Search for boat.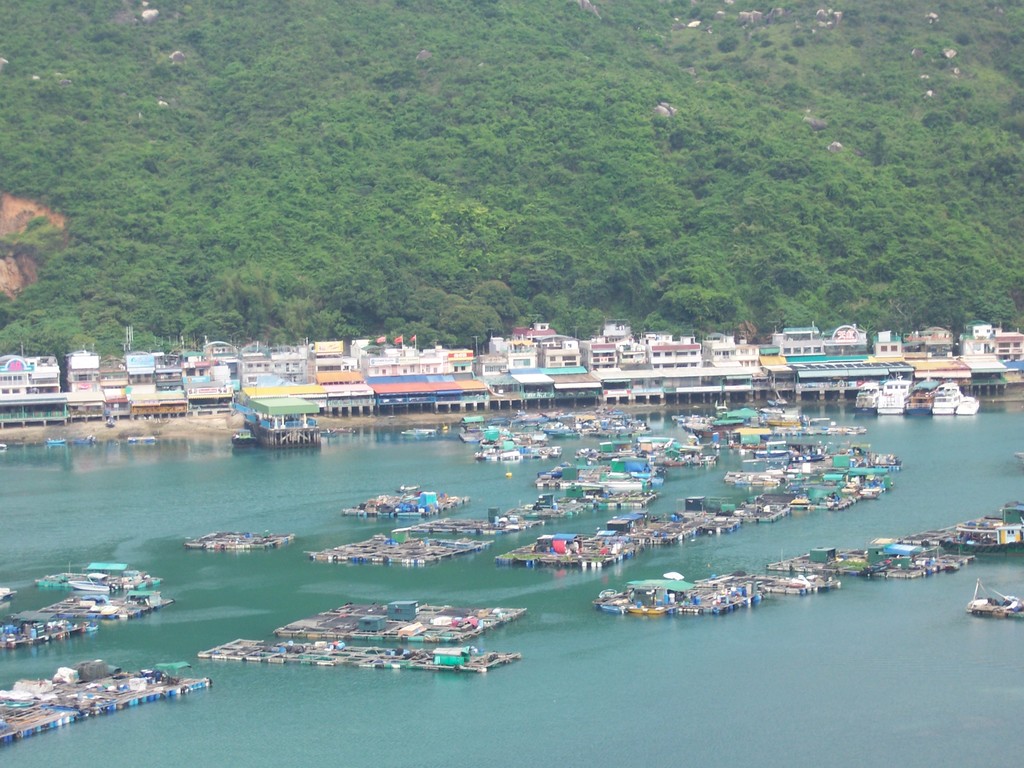
Found at rect(931, 381, 963, 417).
